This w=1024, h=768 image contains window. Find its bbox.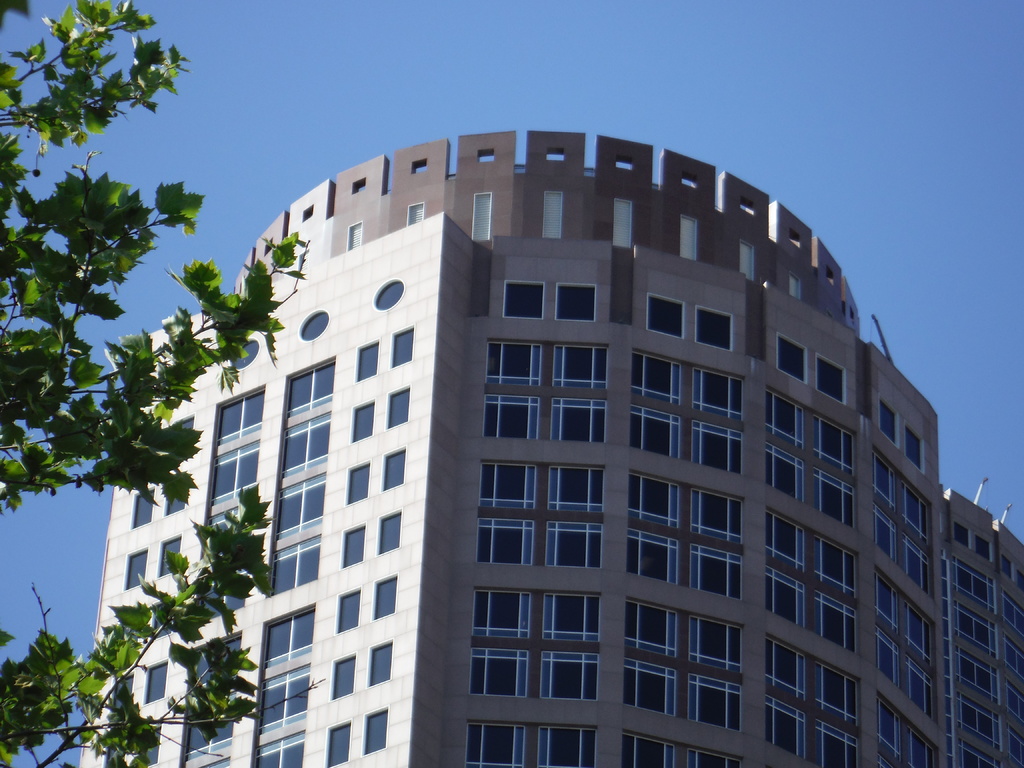
left=370, top=569, right=400, bottom=627.
